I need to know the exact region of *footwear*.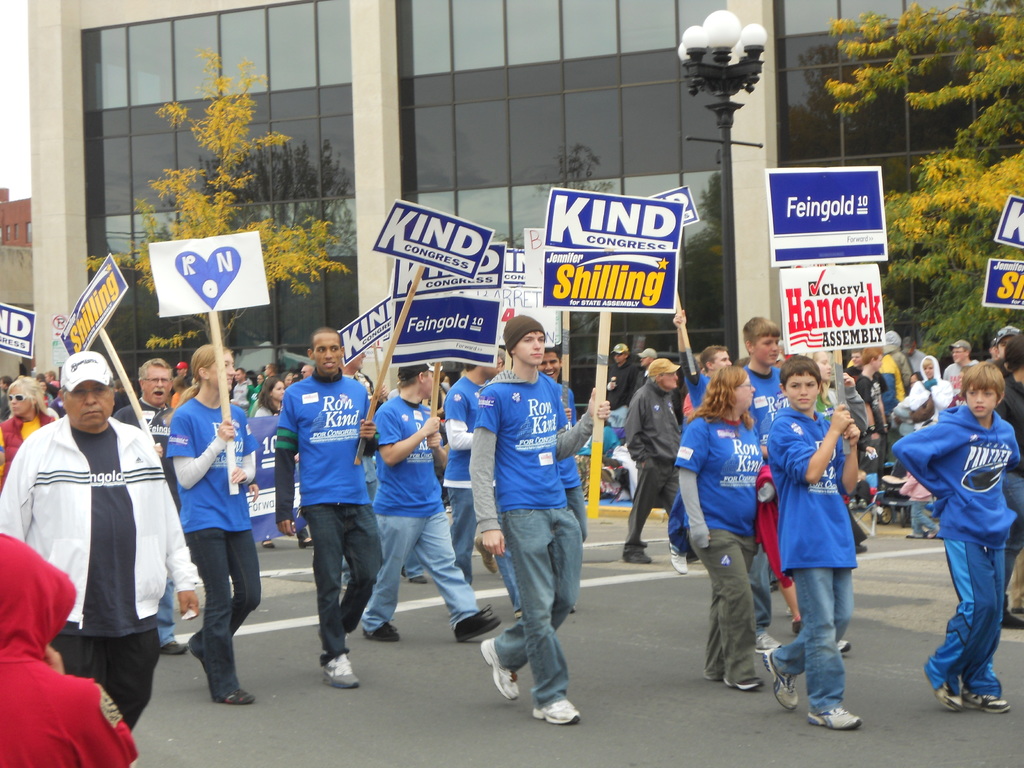
Region: 758, 628, 783, 653.
